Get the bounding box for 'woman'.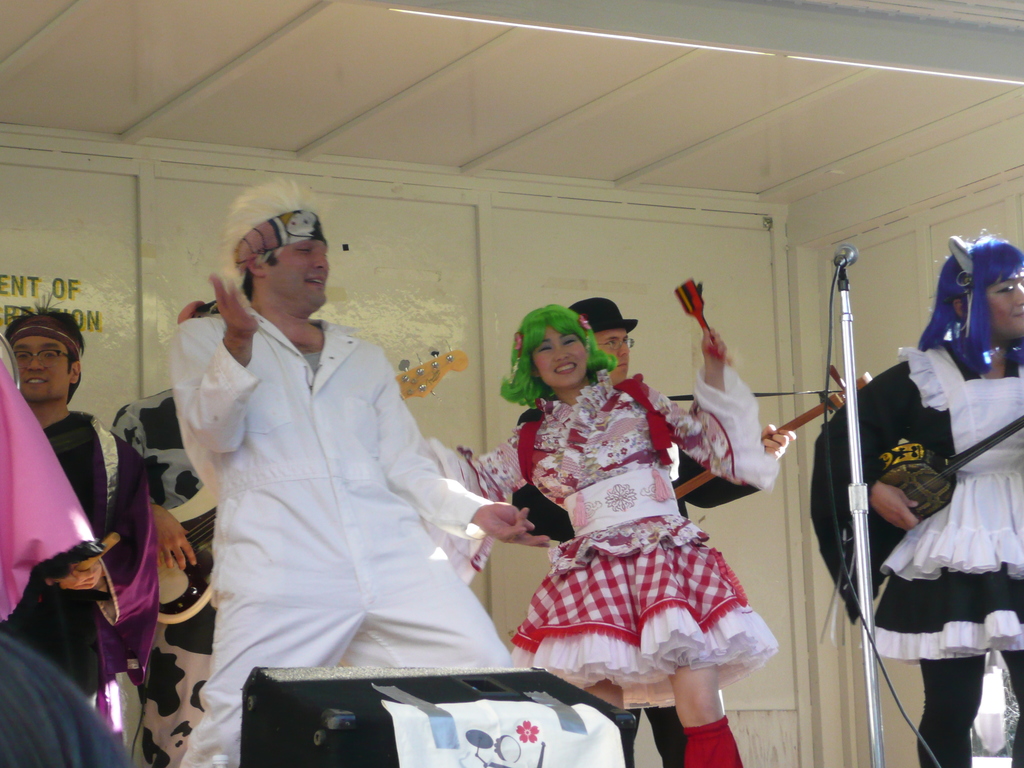
808:227:1023:767.
